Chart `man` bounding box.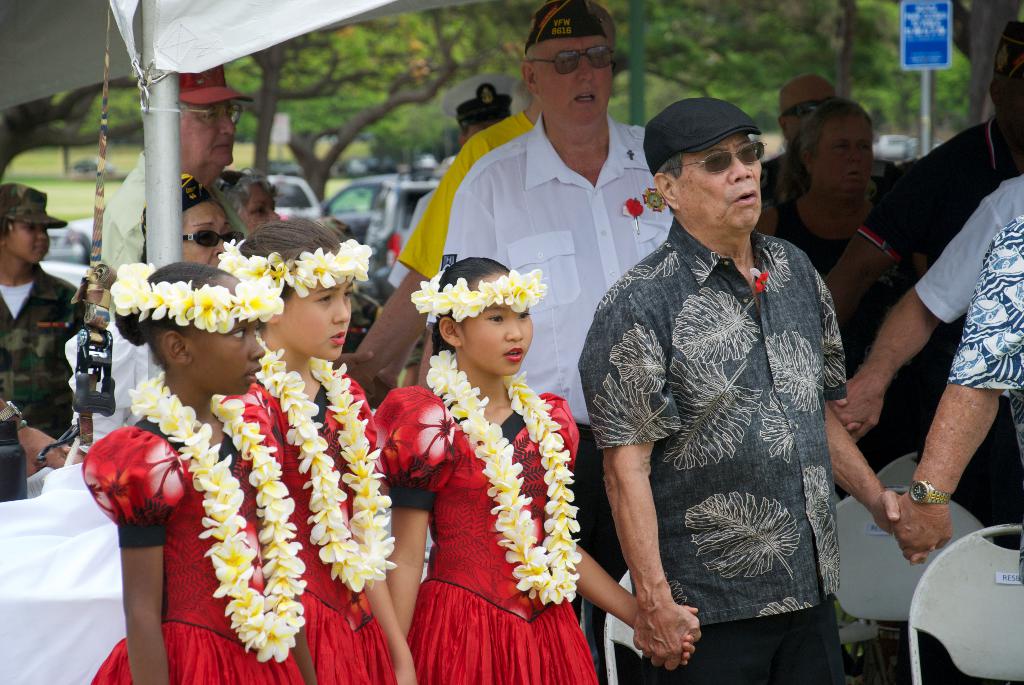
Charted: left=758, top=75, right=846, bottom=205.
